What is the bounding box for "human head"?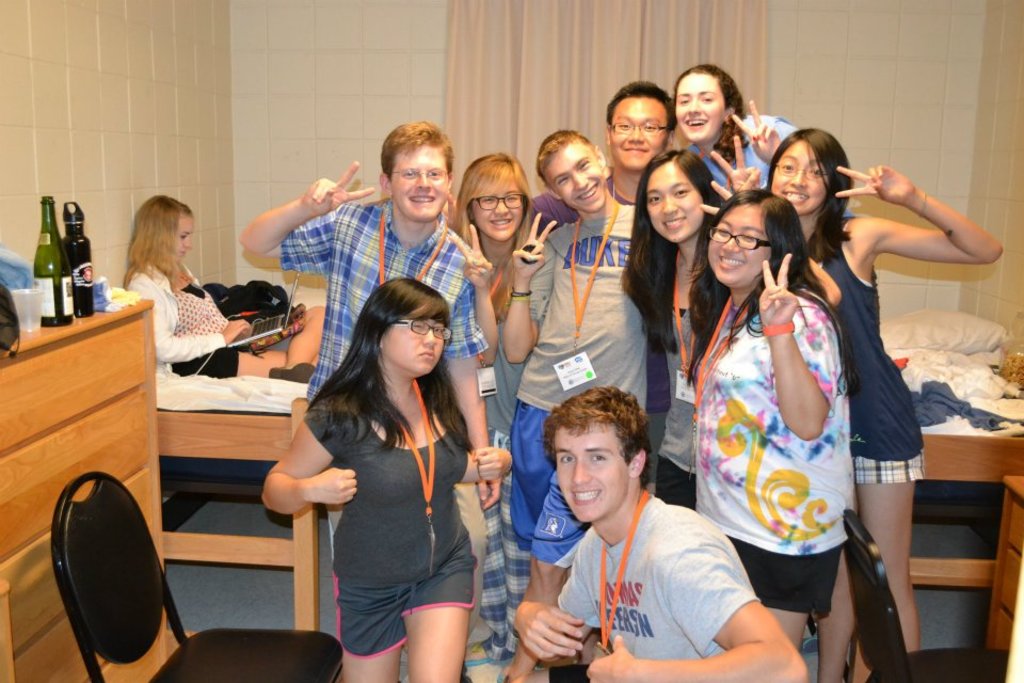
l=131, t=197, r=195, b=269.
